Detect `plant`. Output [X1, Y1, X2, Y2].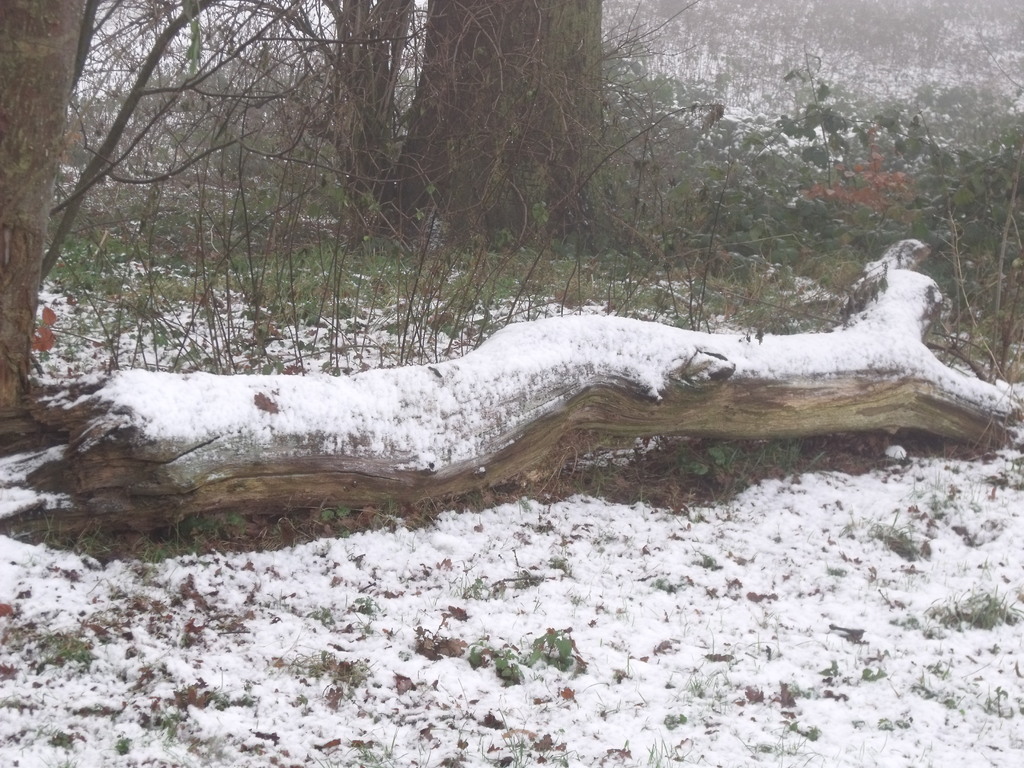
[44, 511, 104, 555].
